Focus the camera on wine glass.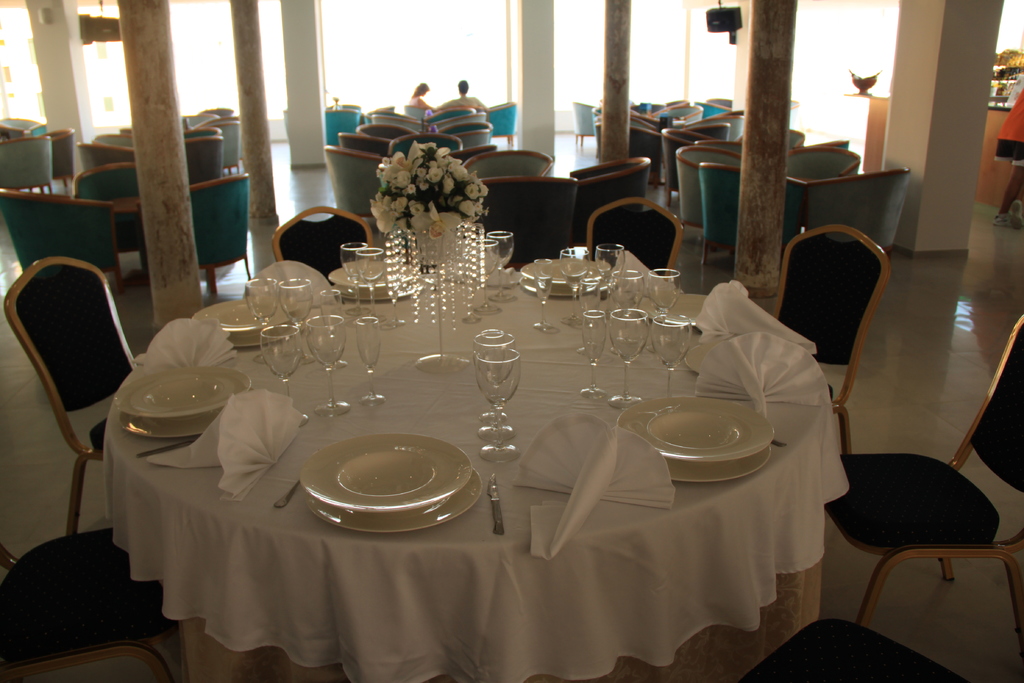
Focus region: left=536, top=261, right=556, bottom=334.
